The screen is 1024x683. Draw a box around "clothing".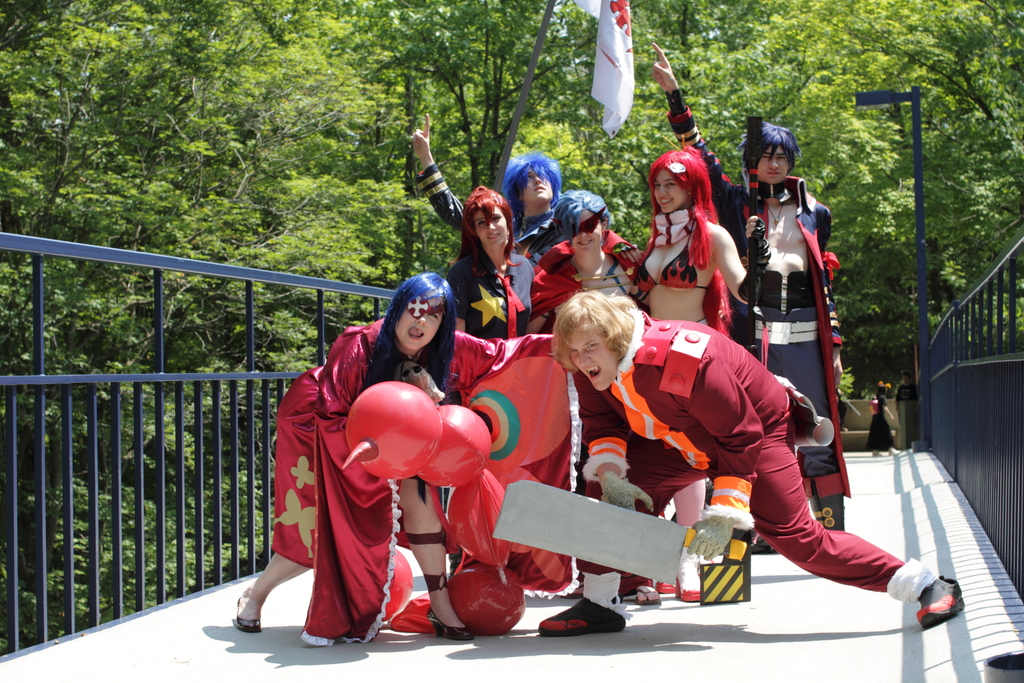
<box>535,242,643,314</box>.
